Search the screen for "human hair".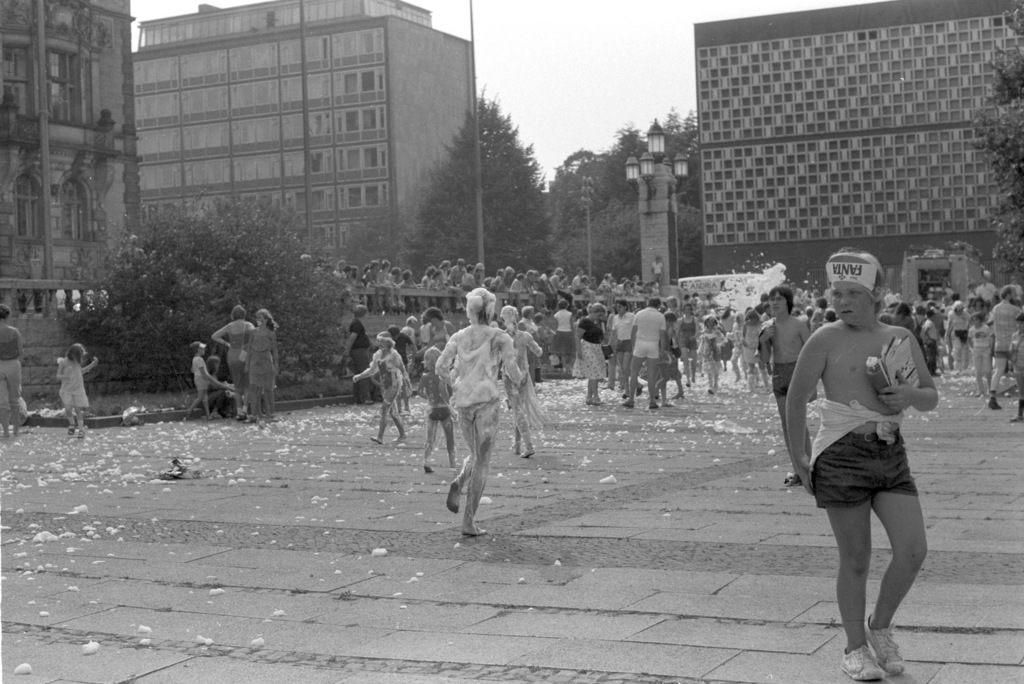
Found at [x1=586, y1=299, x2=607, y2=313].
